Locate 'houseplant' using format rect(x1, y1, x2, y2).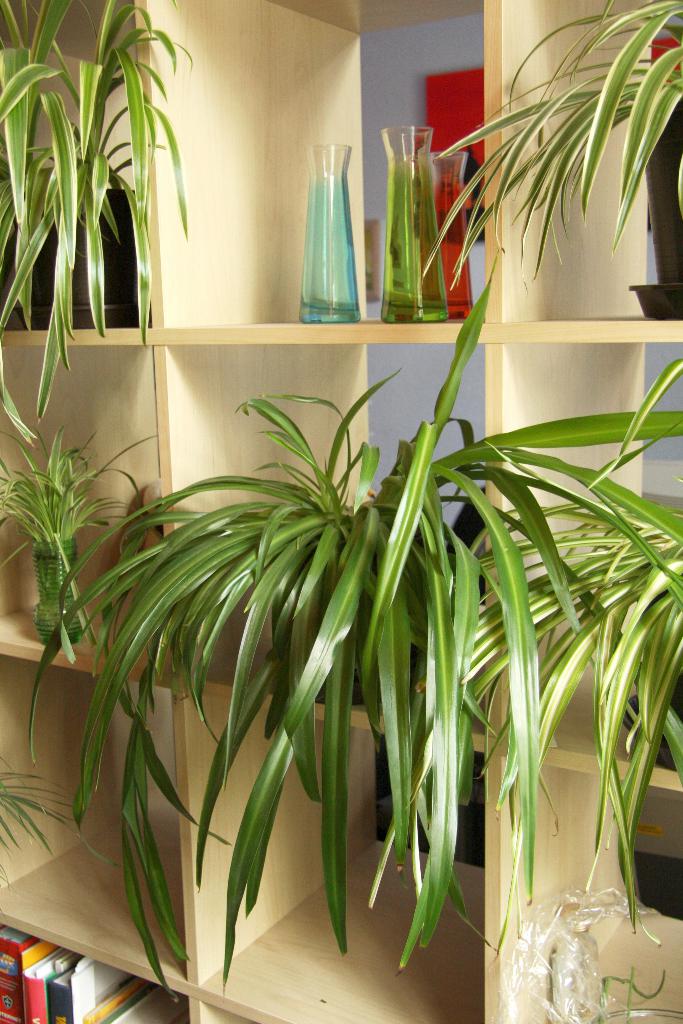
rect(0, 0, 193, 443).
